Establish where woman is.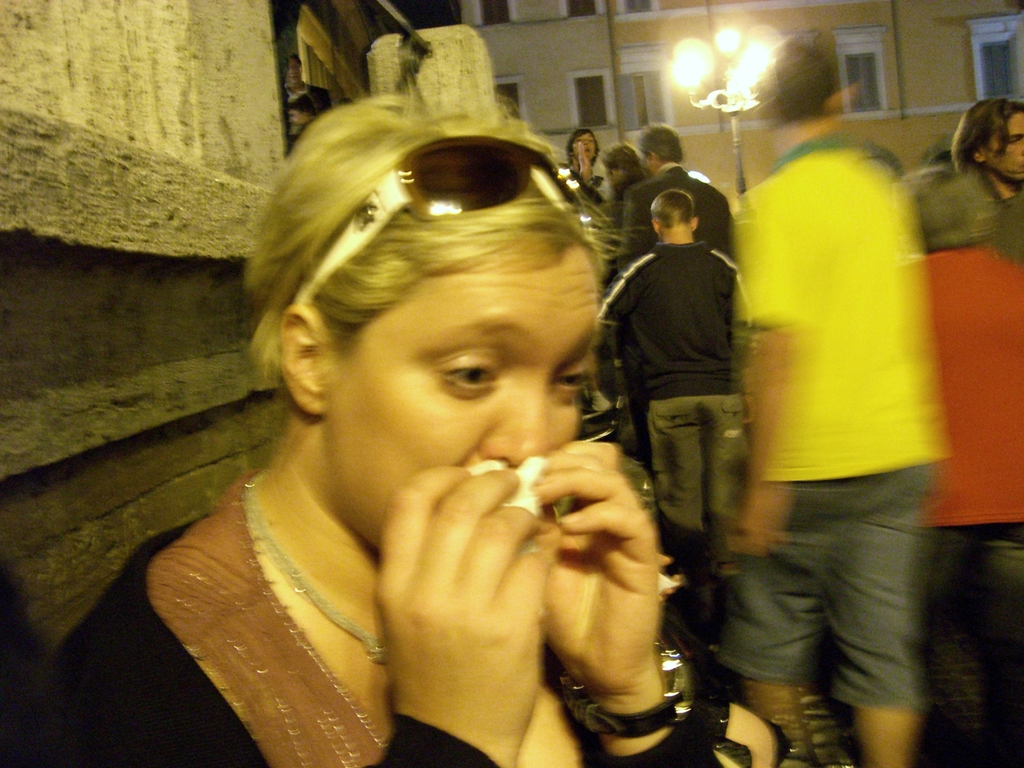
Established at <box>564,127,604,194</box>.
